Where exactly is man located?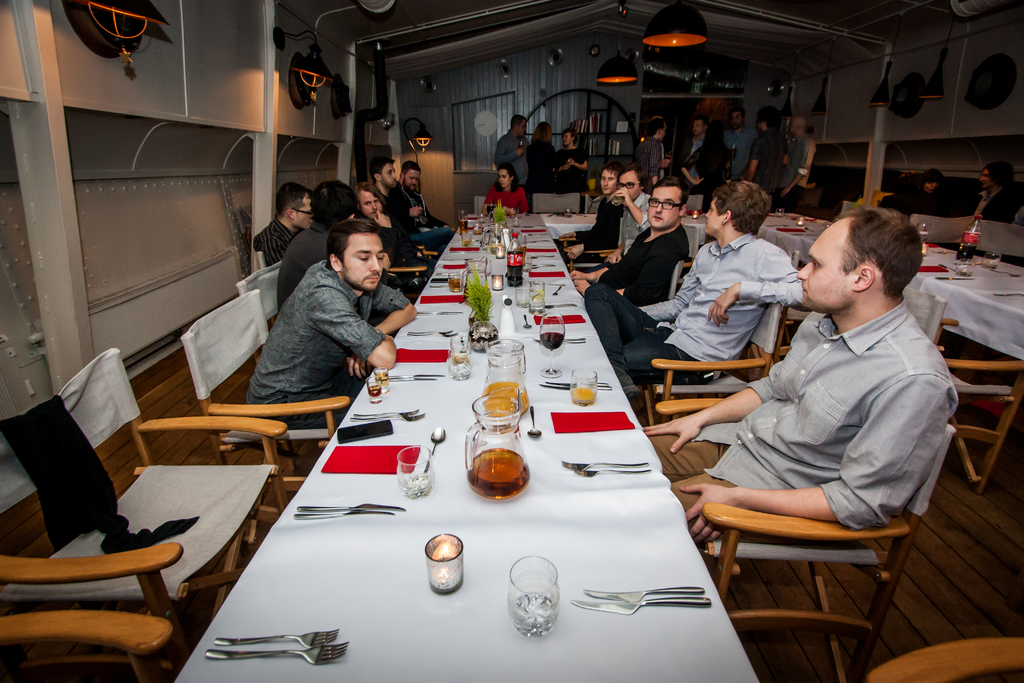
Its bounding box is [x1=680, y1=117, x2=707, y2=184].
